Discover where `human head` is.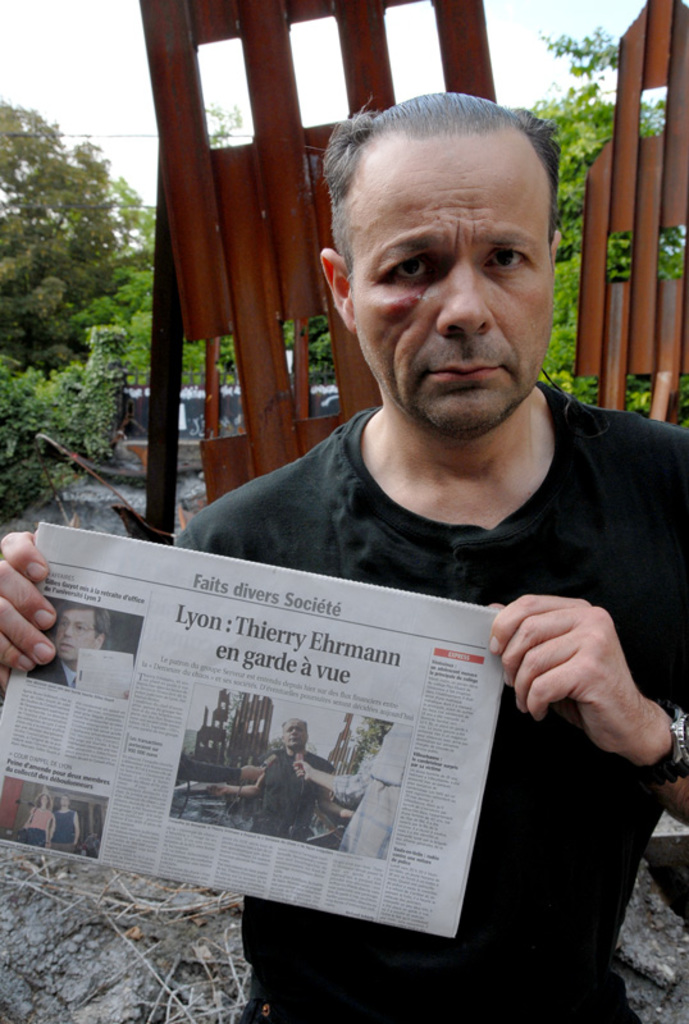
Discovered at Rect(32, 792, 46, 806).
